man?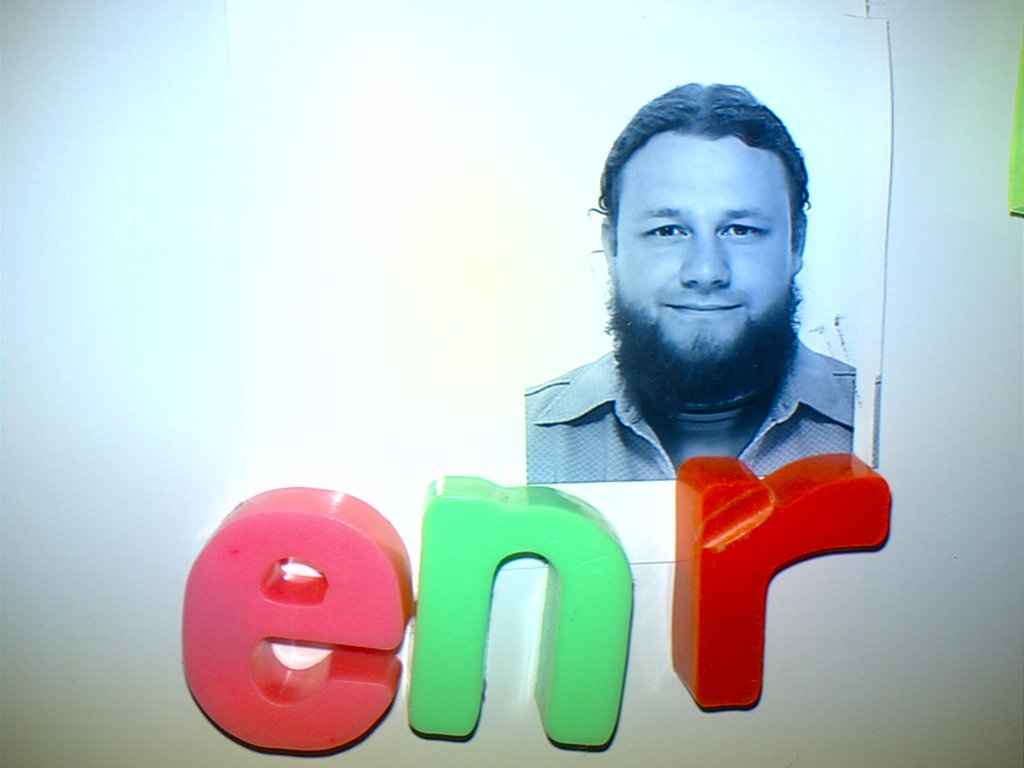
[522,83,861,484]
